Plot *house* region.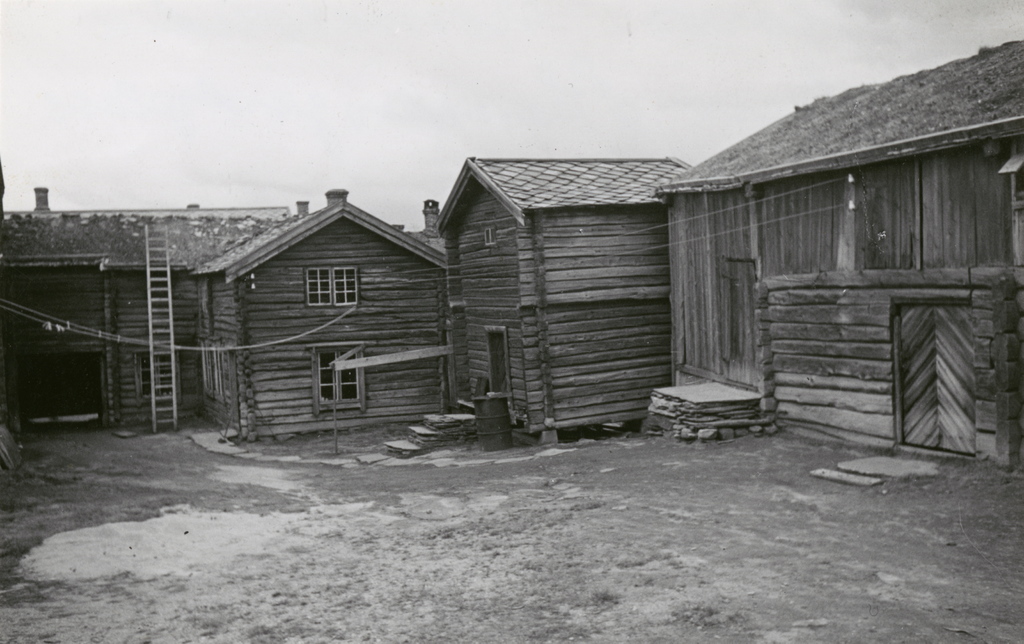
Plotted at <region>0, 182, 294, 431</region>.
